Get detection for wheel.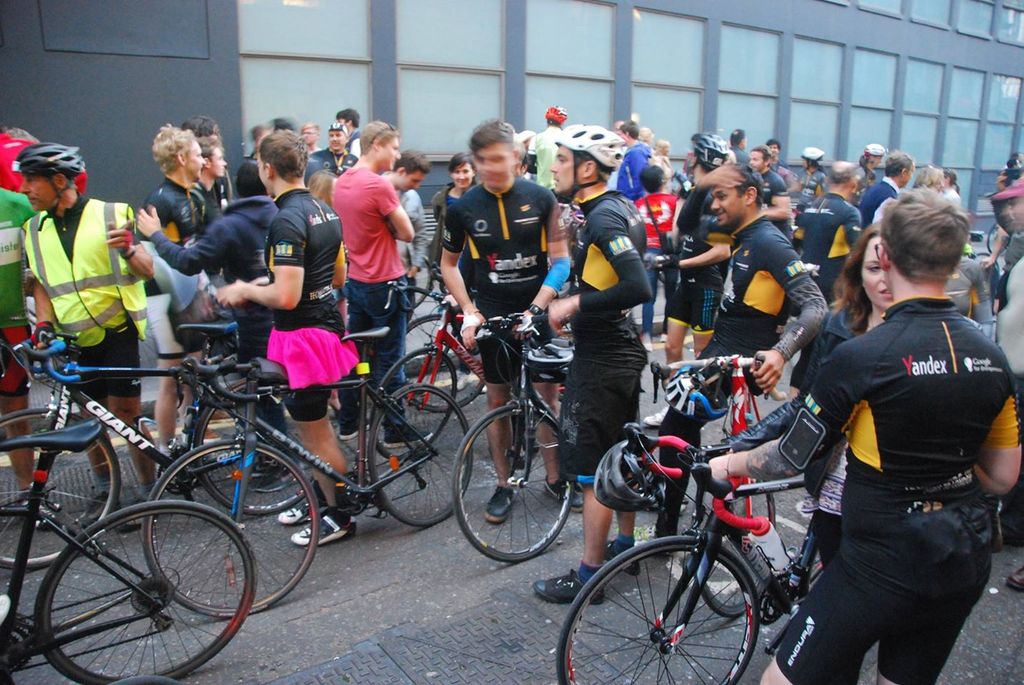
Detection: crop(699, 491, 778, 617).
